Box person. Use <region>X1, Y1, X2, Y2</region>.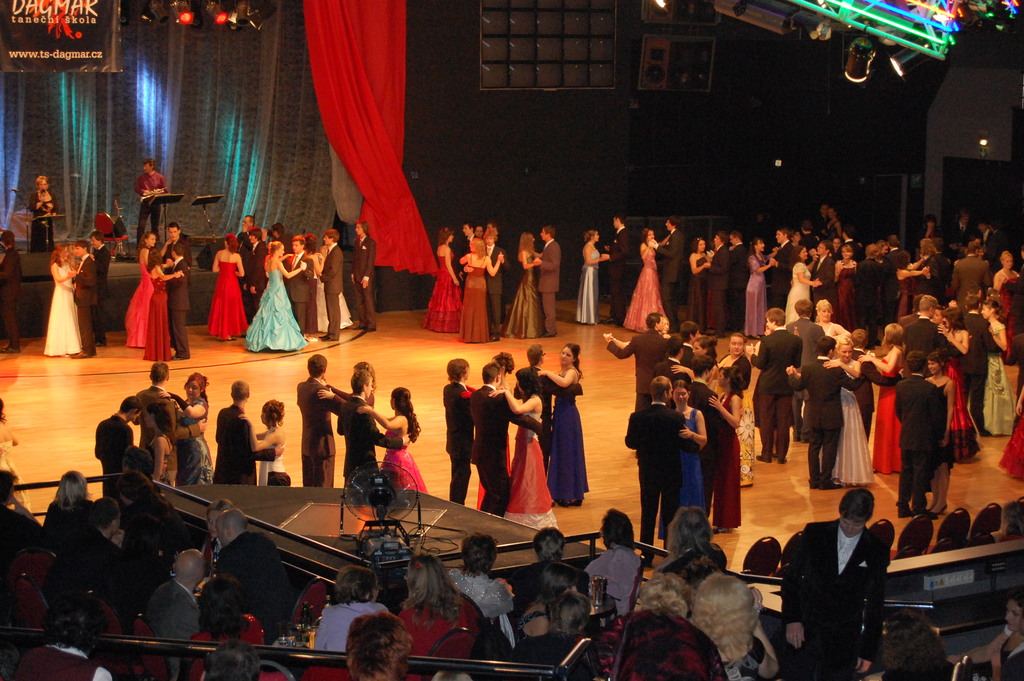
<region>943, 590, 1023, 680</region>.
